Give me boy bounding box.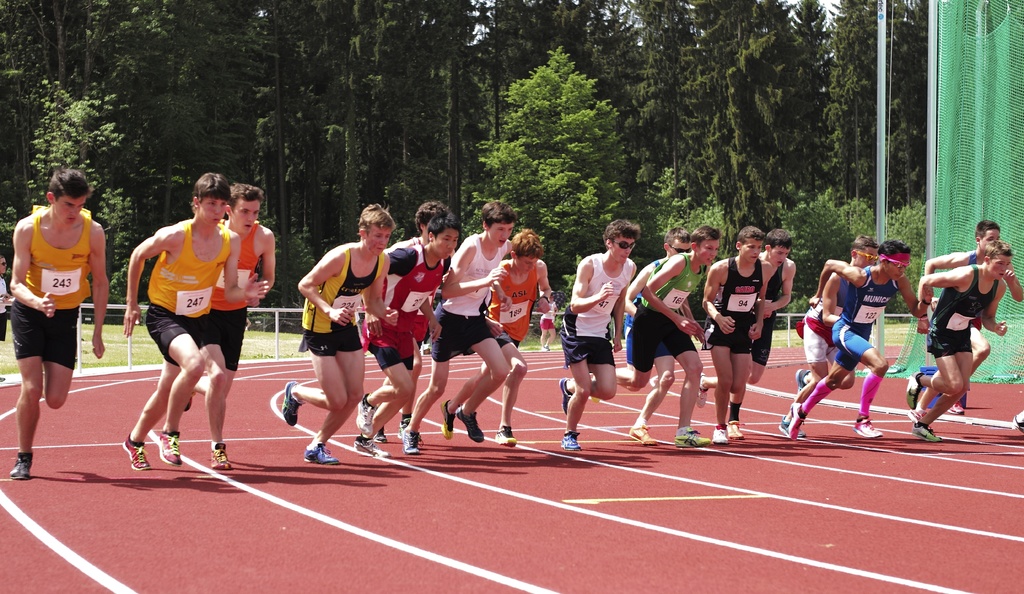
(8, 167, 109, 476).
